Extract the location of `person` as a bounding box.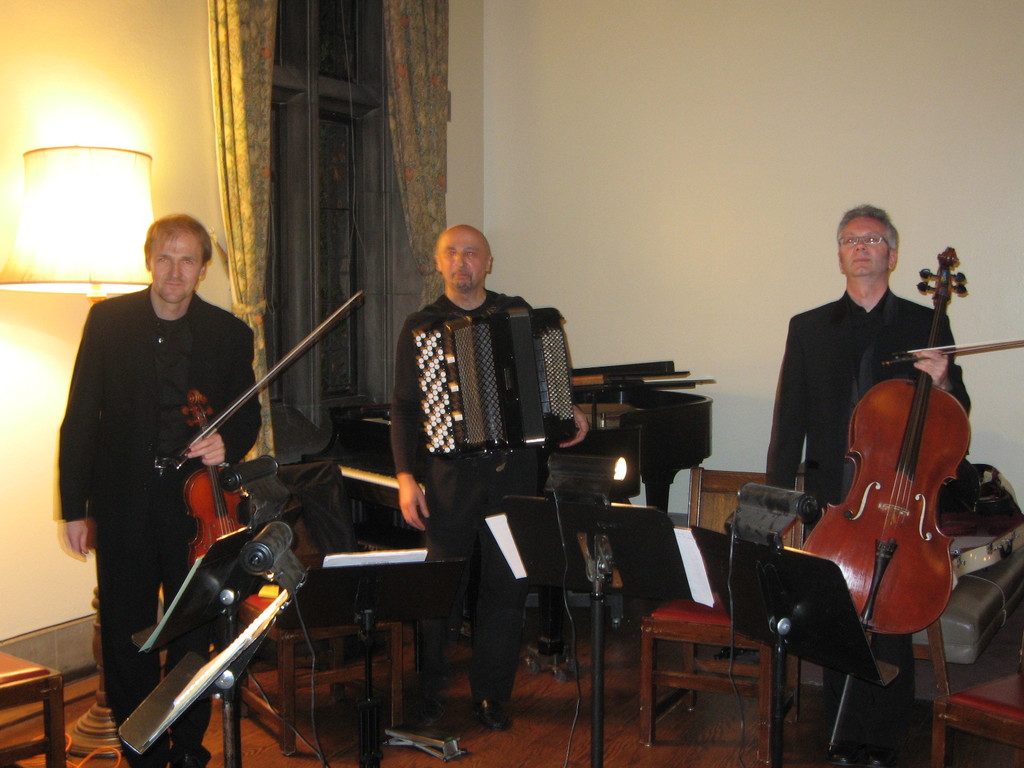
left=72, top=176, right=272, bottom=760.
